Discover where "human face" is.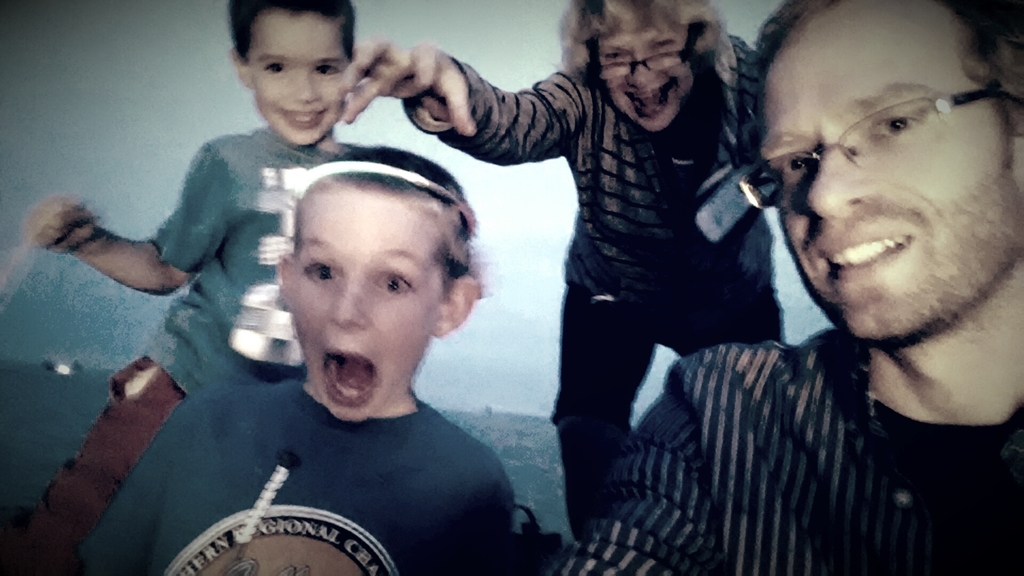
Discovered at x1=593, y1=23, x2=689, y2=128.
